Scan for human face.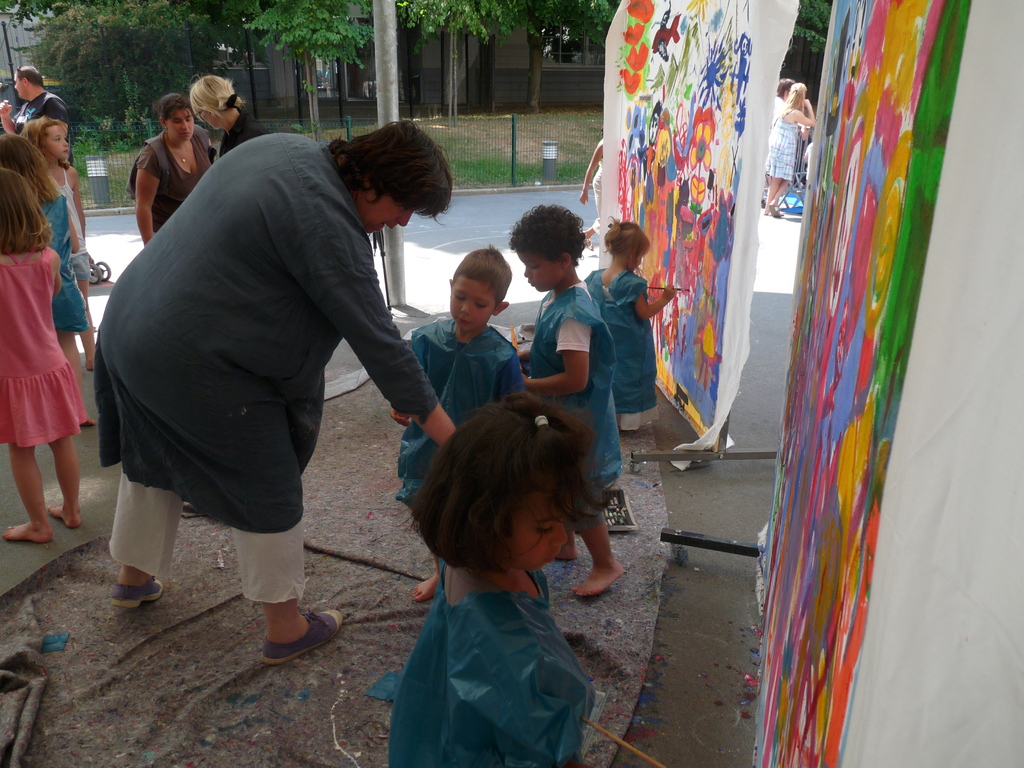
Scan result: 627, 243, 646, 269.
